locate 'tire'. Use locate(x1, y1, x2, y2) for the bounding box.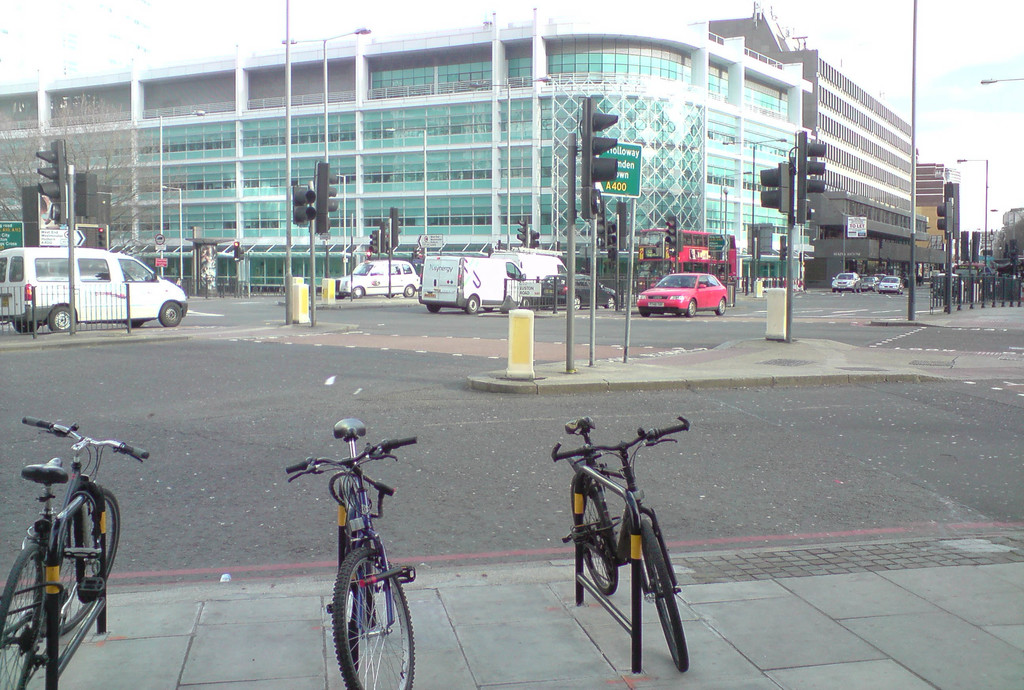
locate(639, 310, 651, 316).
